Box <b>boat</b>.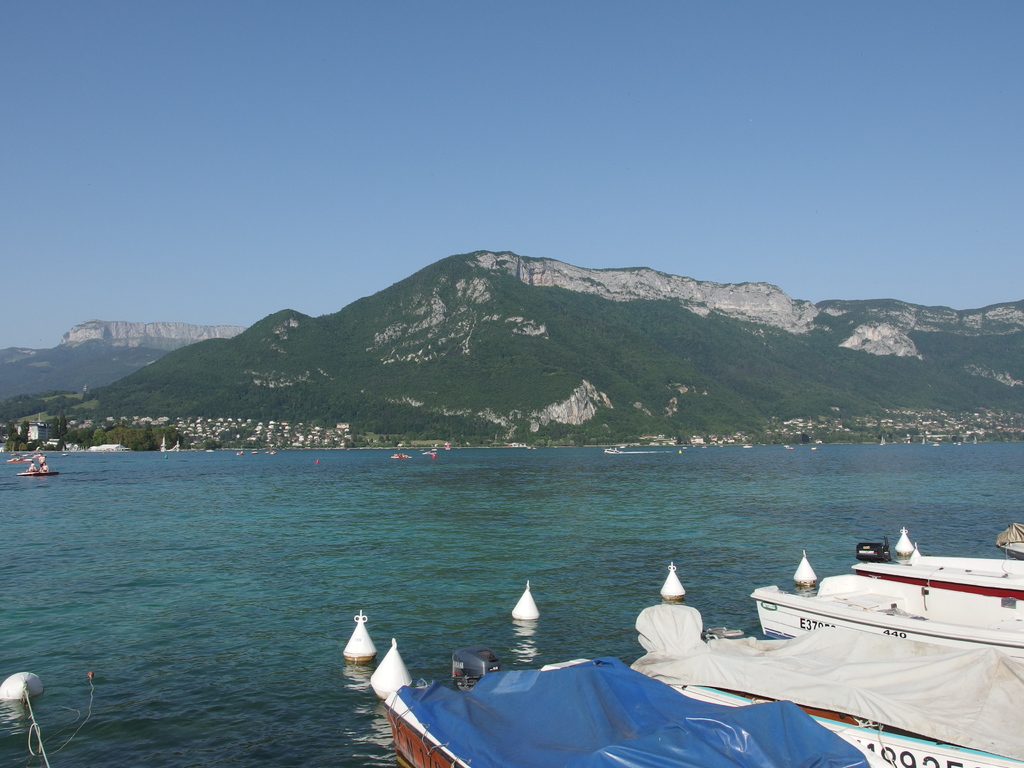
l=16, t=463, r=61, b=484.
